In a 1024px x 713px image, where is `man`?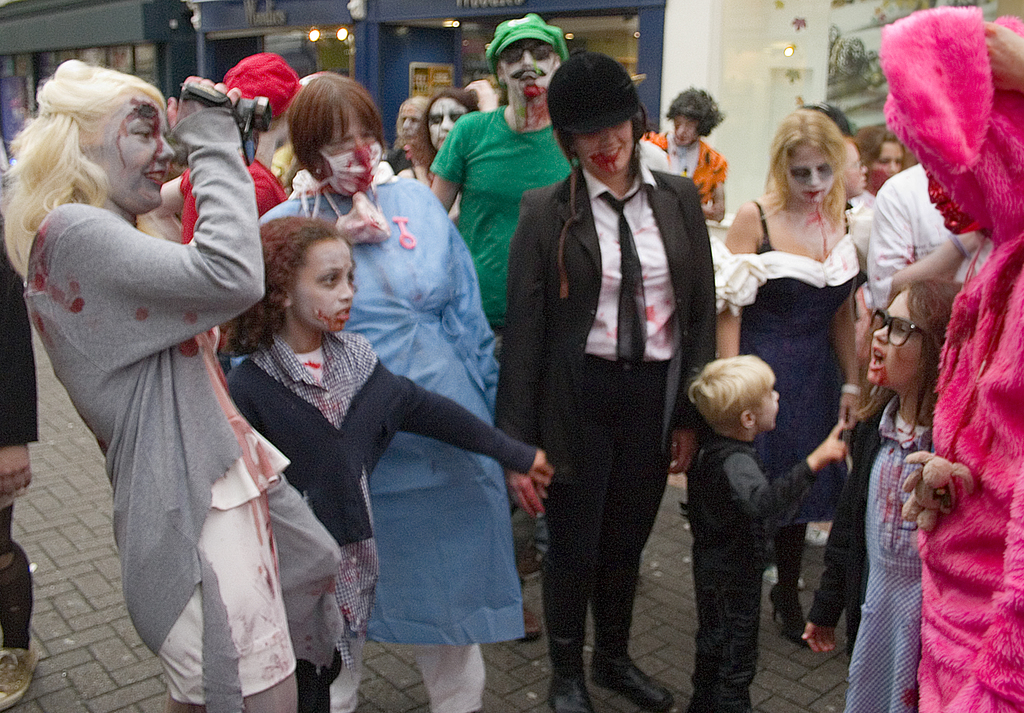
locate(427, 6, 576, 567).
